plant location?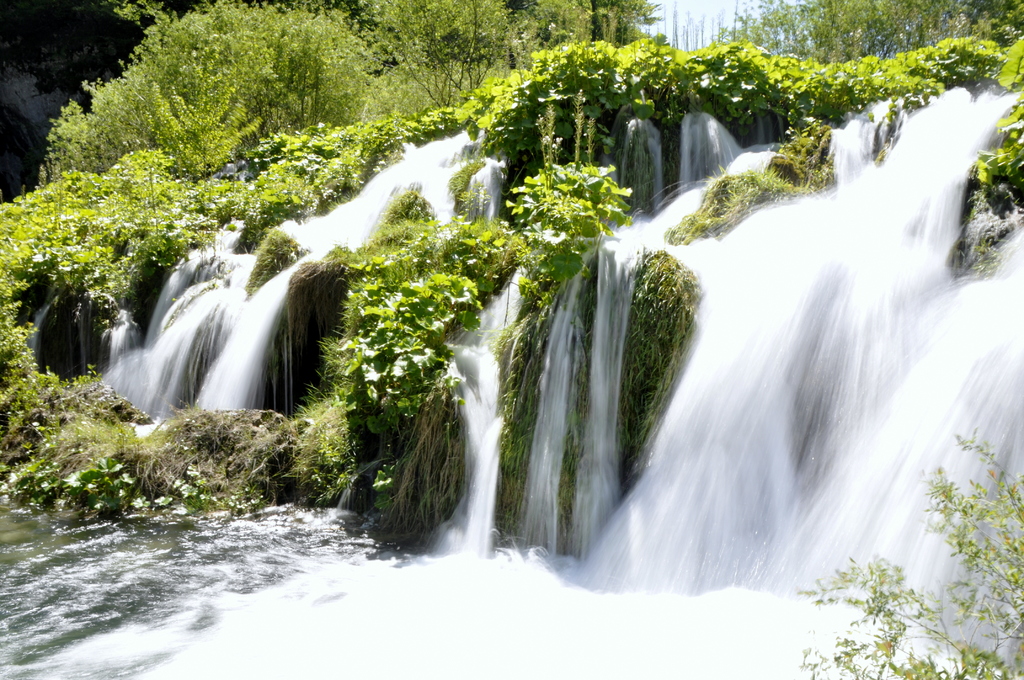
x1=36 y1=0 x2=391 y2=189
